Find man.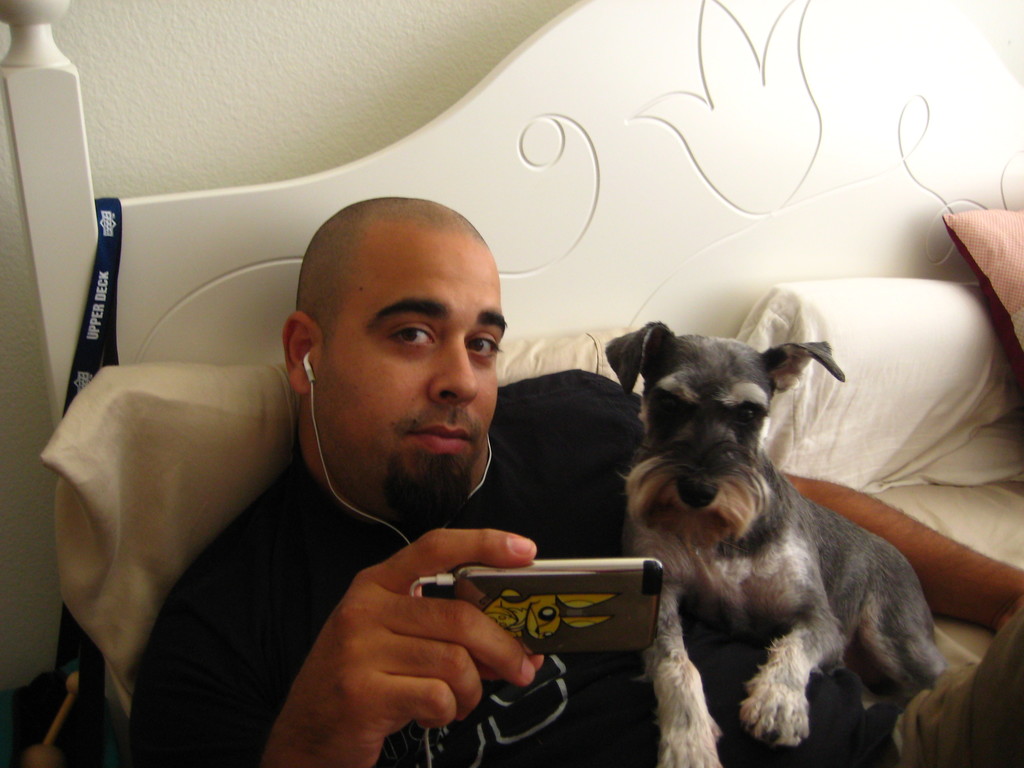
box(102, 207, 821, 762).
